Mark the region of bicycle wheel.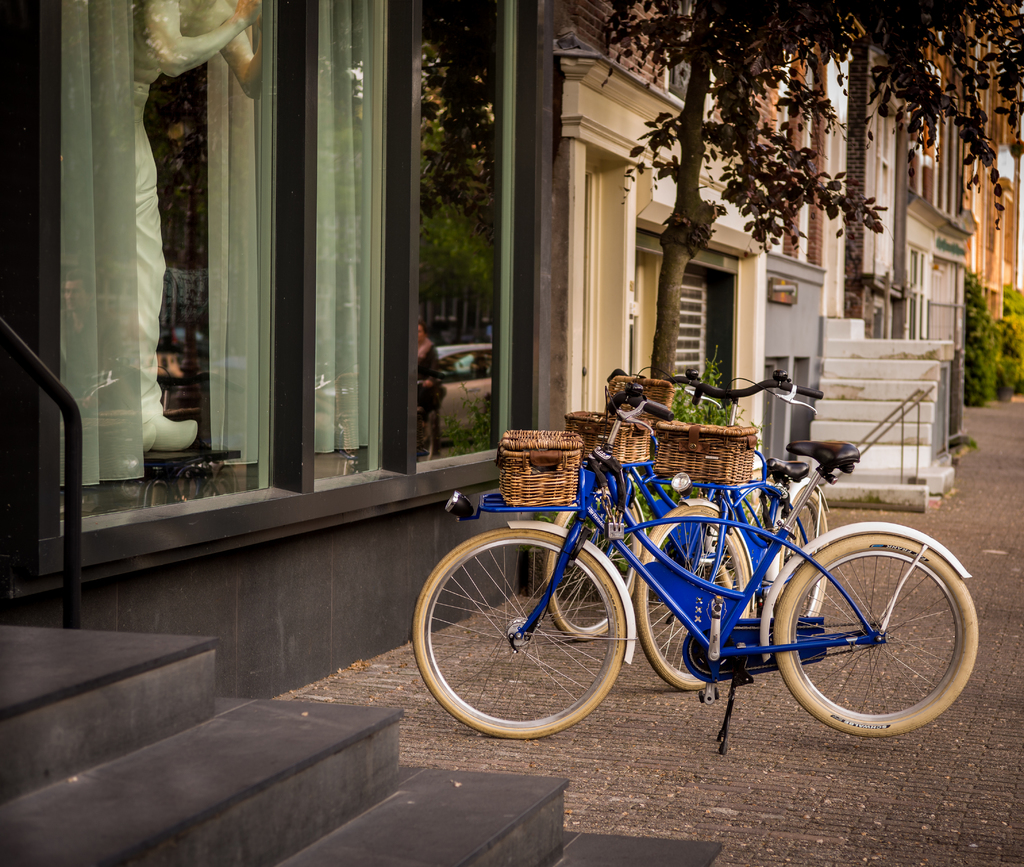
Region: bbox=(548, 487, 644, 642).
